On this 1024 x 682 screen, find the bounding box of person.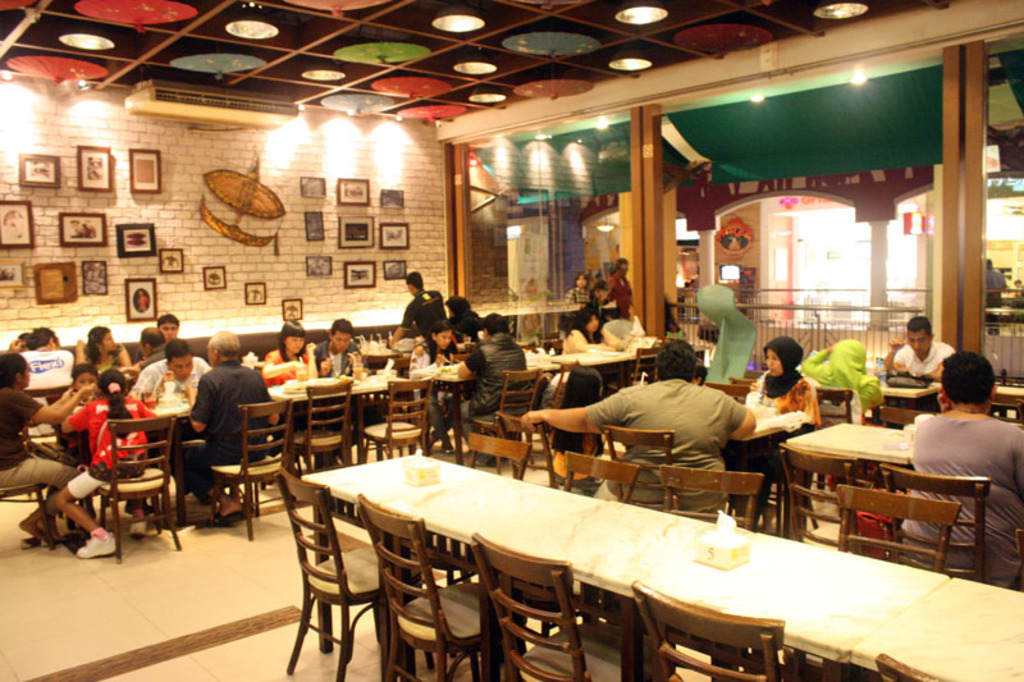
Bounding box: pyautogui.locateOnScreen(315, 317, 374, 375).
